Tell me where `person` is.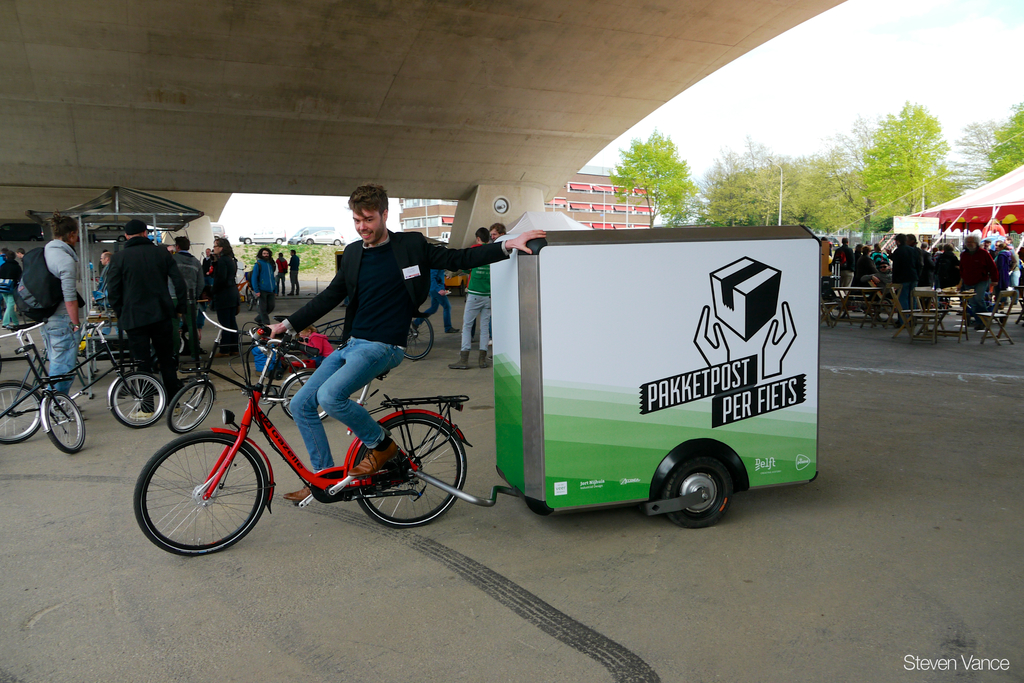
`person` is at <region>106, 217, 191, 424</region>.
